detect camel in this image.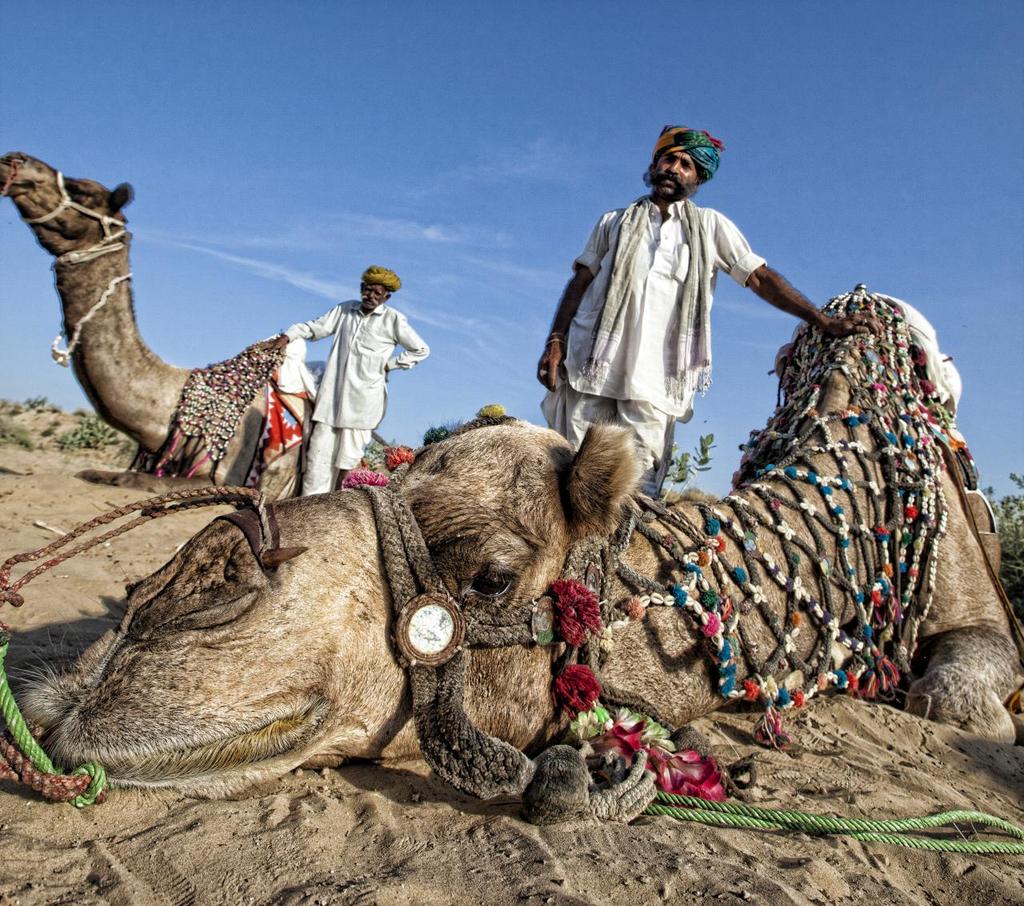
Detection: (0, 292, 1023, 808).
